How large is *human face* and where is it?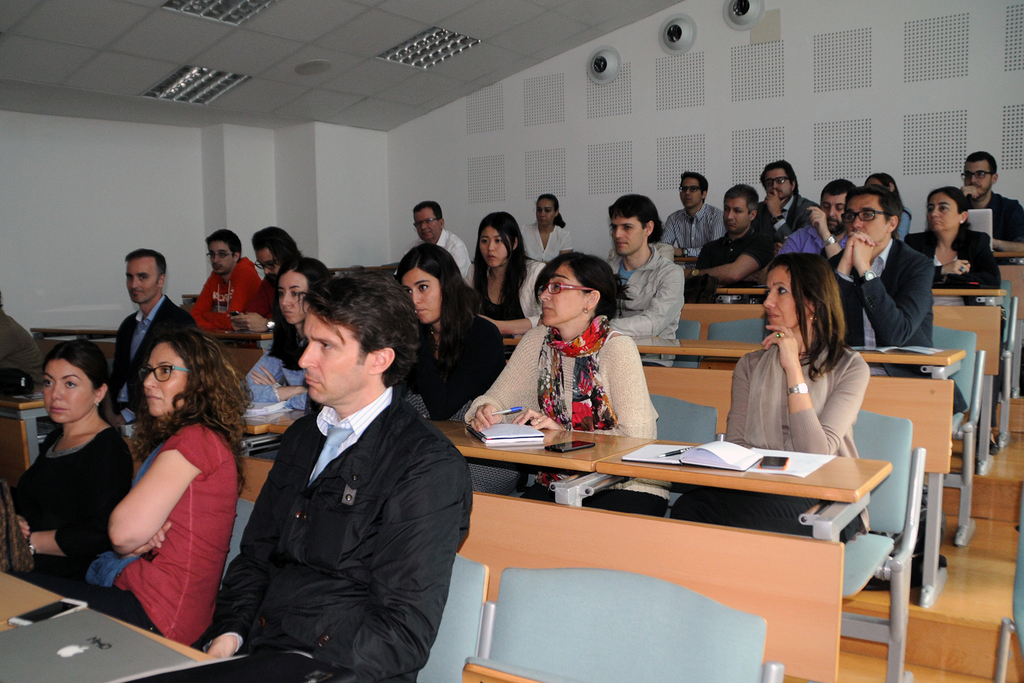
Bounding box: [125, 258, 157, 303].
